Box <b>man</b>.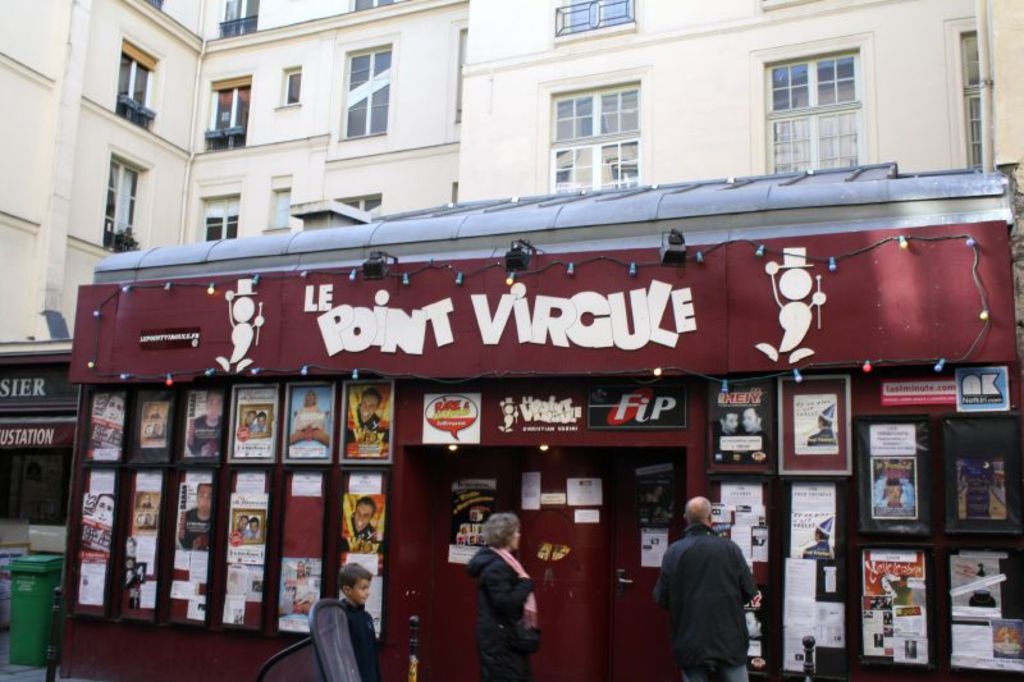
346 491 376 549.
